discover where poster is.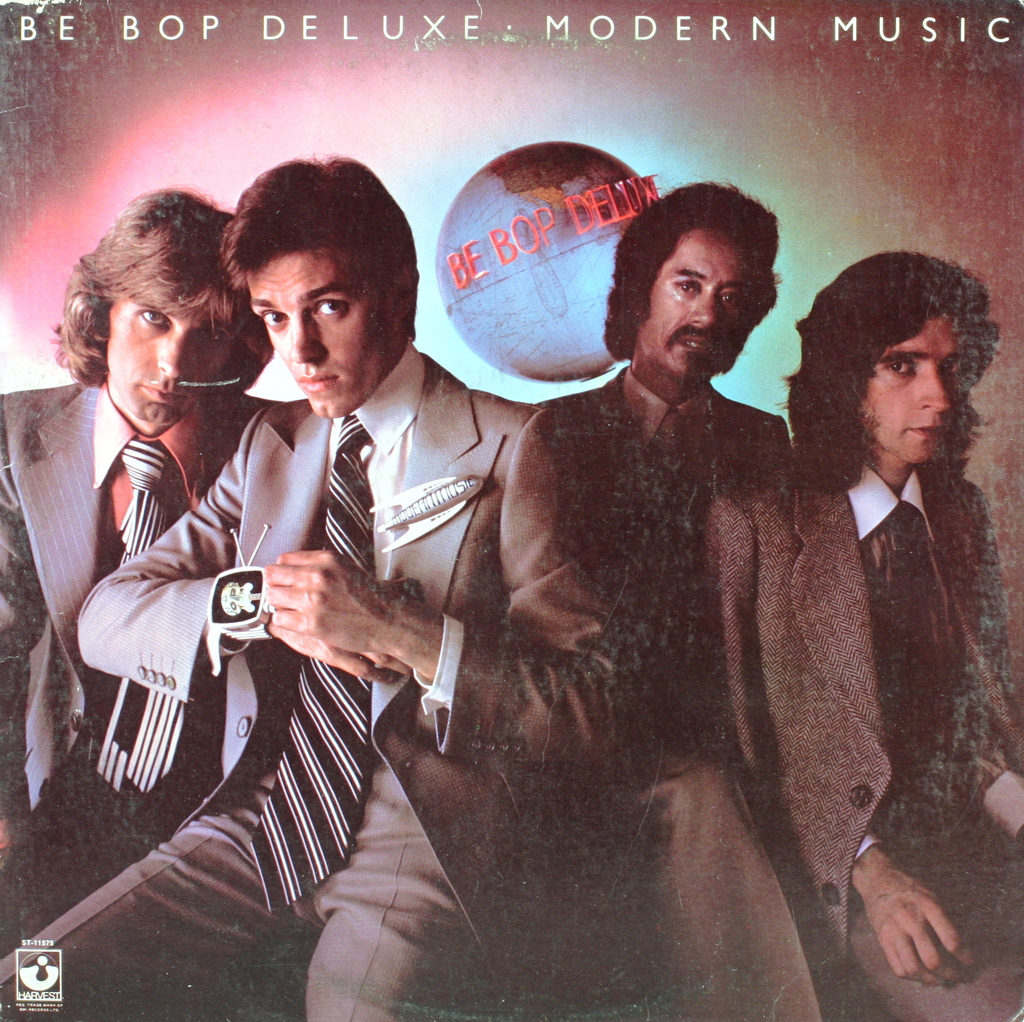
Discovered at BBox(0, 3, 1023, 1021).
